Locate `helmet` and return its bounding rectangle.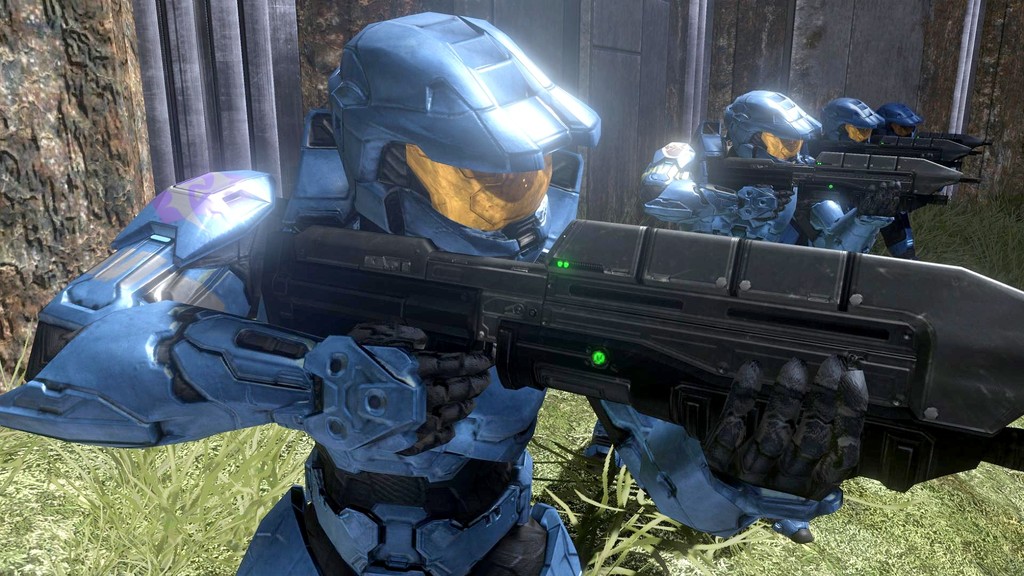
locate(820, 90, 885, 150).
